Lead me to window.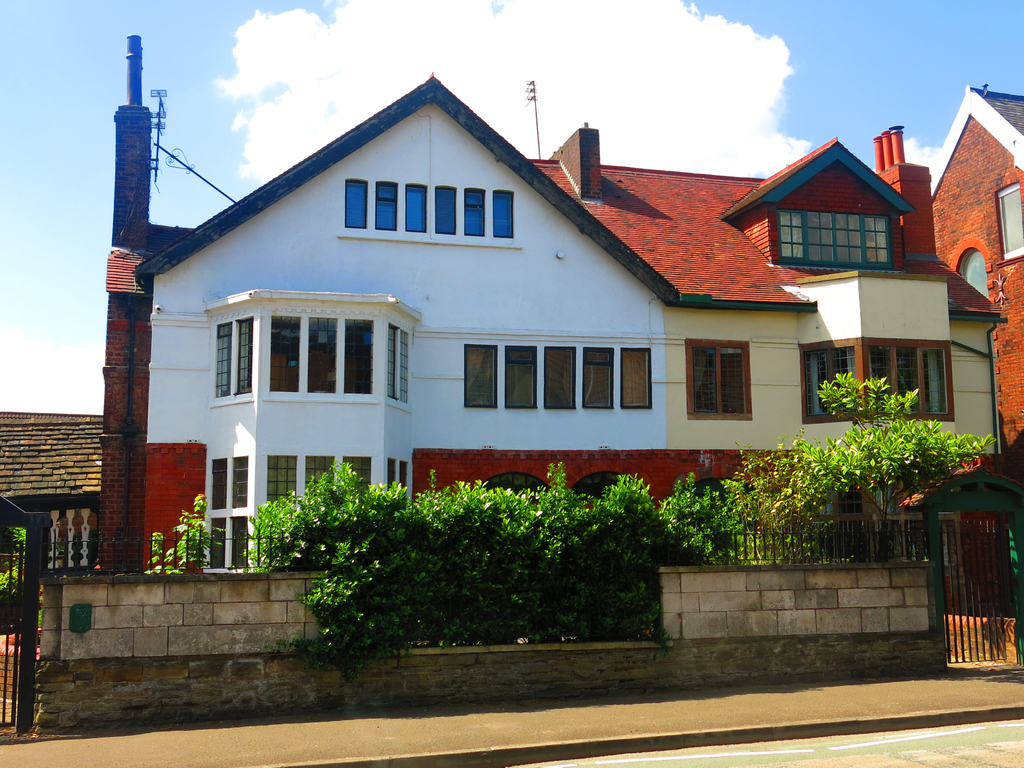
Lead to {"x1": 439, "y1": 188, "x2": 456, "y2": 234}.
